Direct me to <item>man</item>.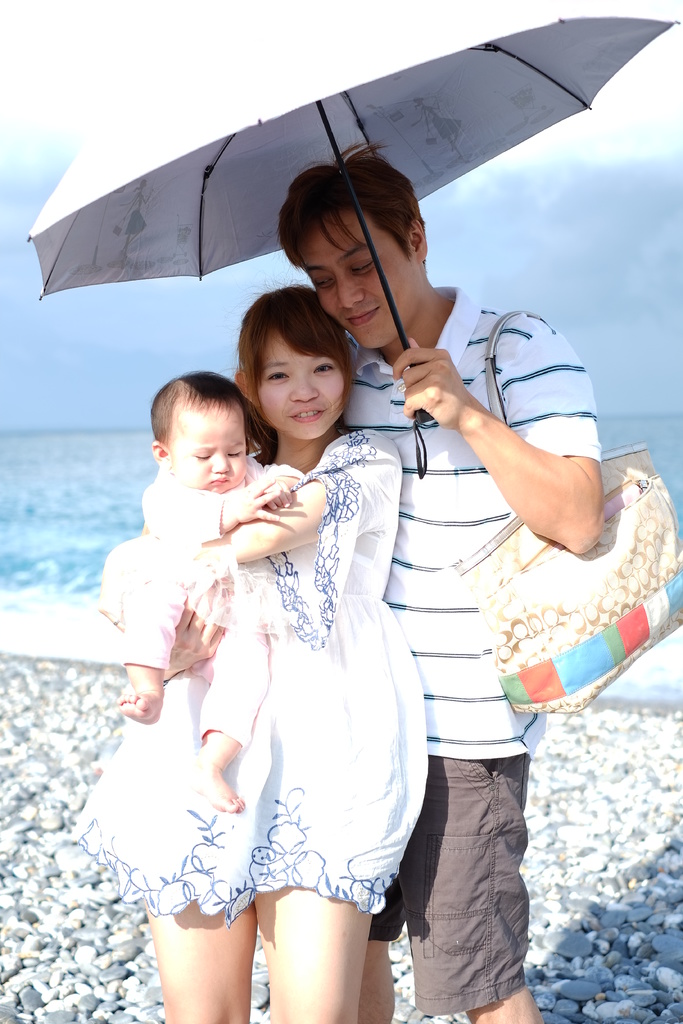
Direction: bbox=(265, 125, 599, 1020).
